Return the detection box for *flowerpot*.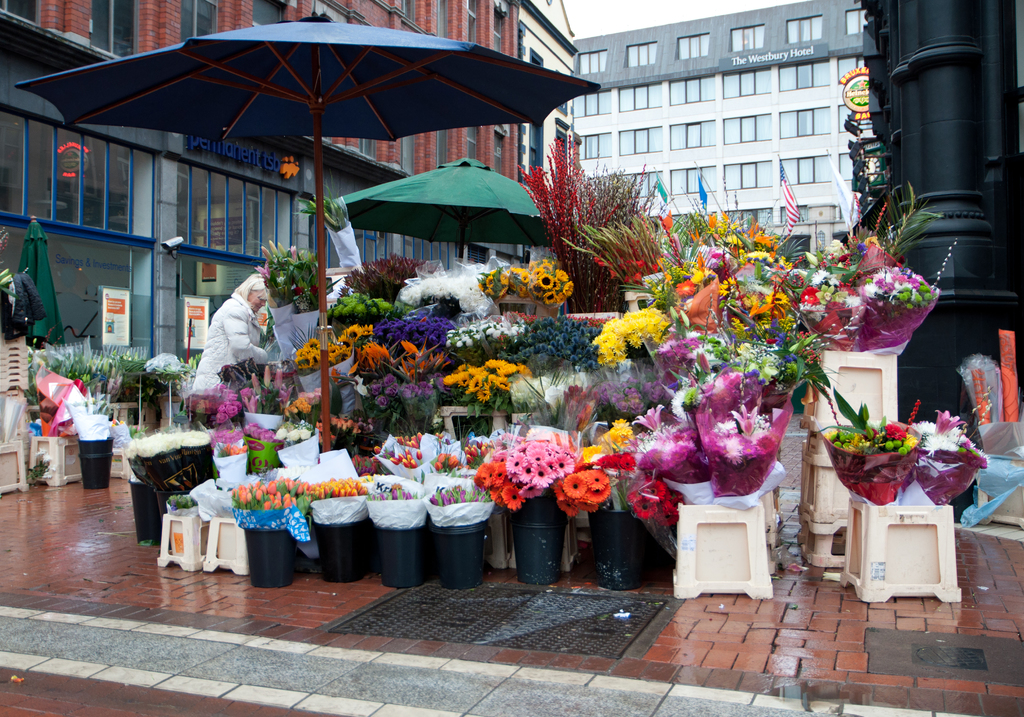
x1=308, y1=512, x2=368, y2=586.
